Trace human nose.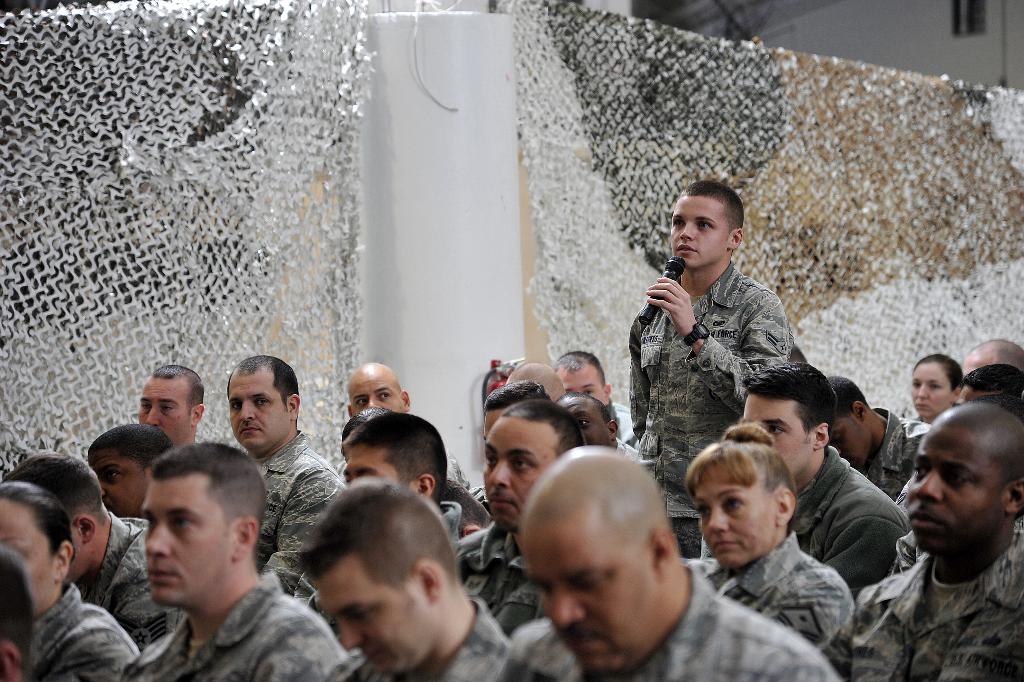
Traced to [242, 404, 257, 421].
